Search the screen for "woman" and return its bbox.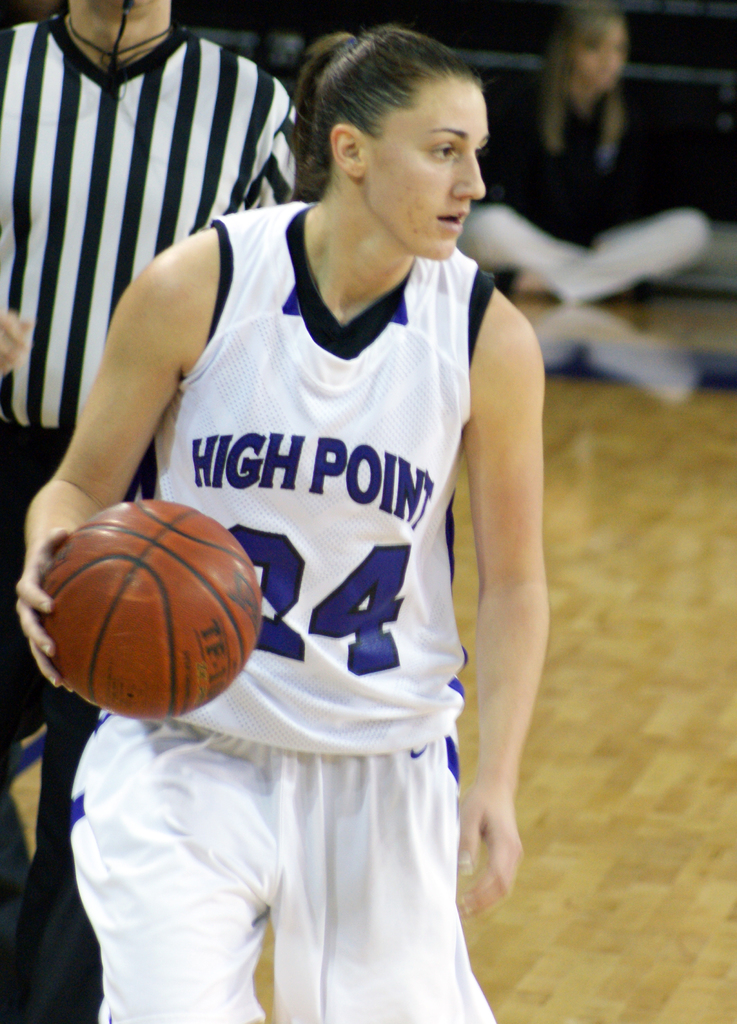
Found: region(54, 40, 578, 1016).
